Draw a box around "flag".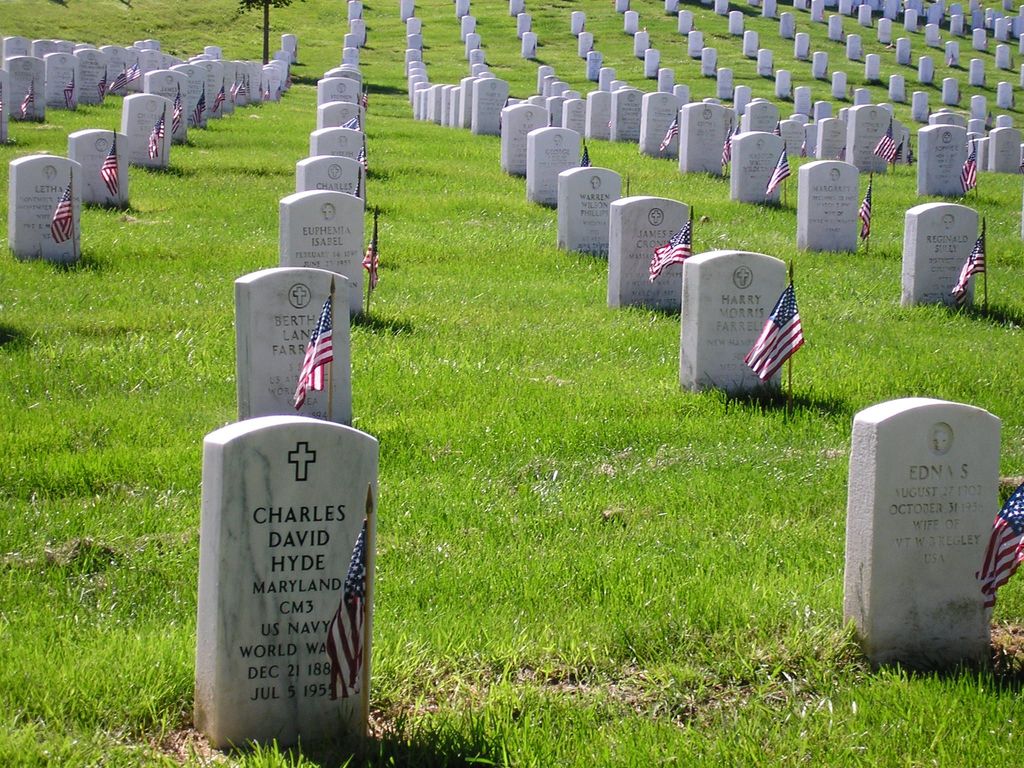
(left=870, top=113, right=895, bottom=162).
